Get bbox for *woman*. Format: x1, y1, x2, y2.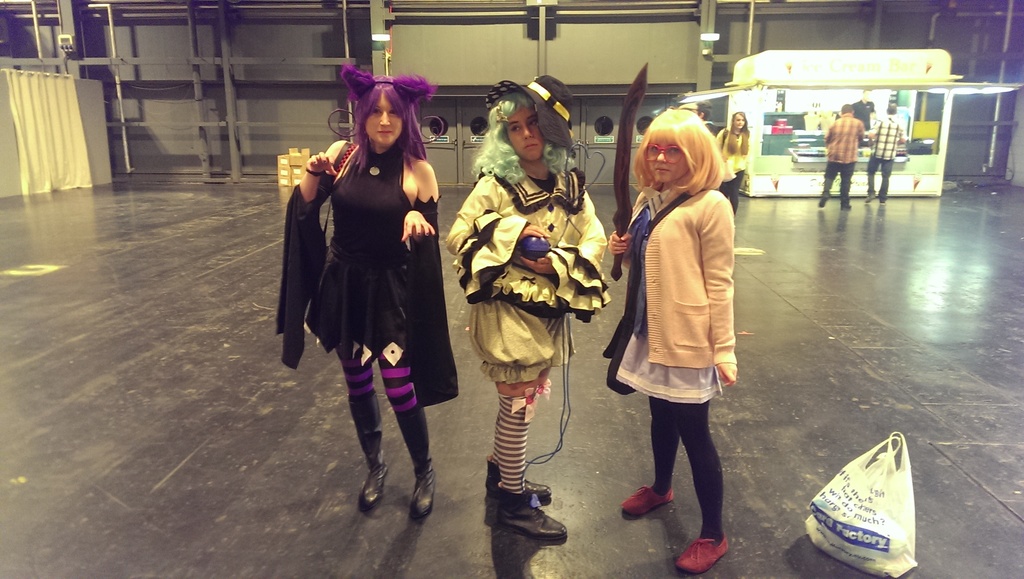
602, 102, 742, 576.
